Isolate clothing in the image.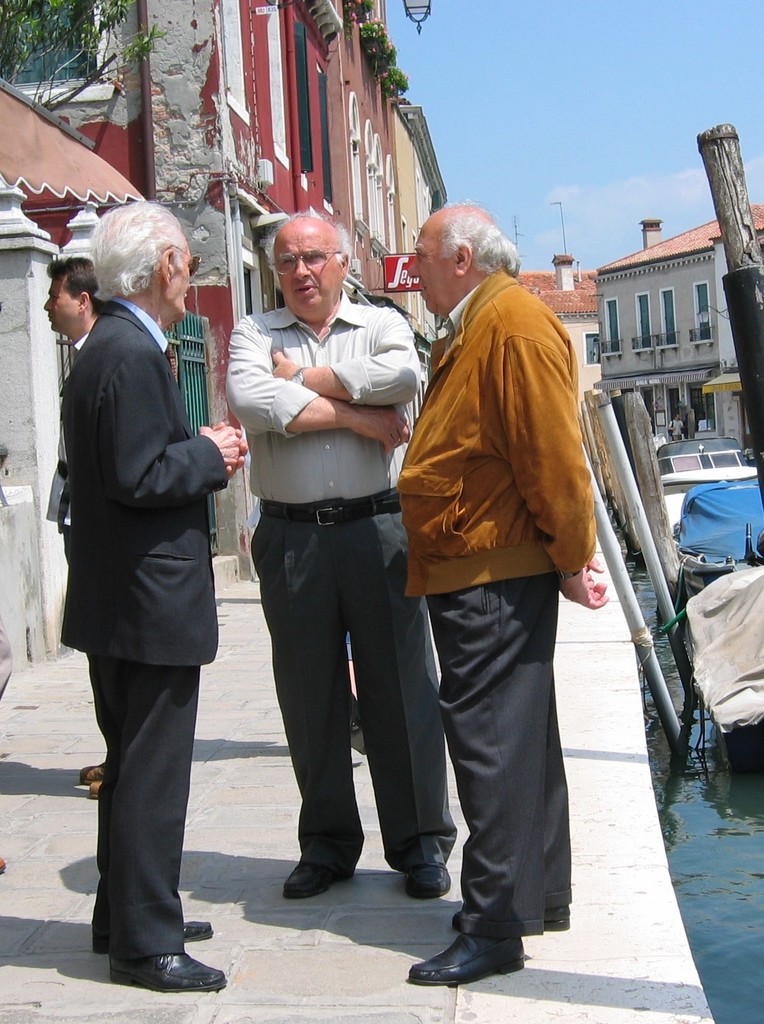
Isolated region: {"left": 667, "top": 418, "right": 684, "bottom": 441}.
